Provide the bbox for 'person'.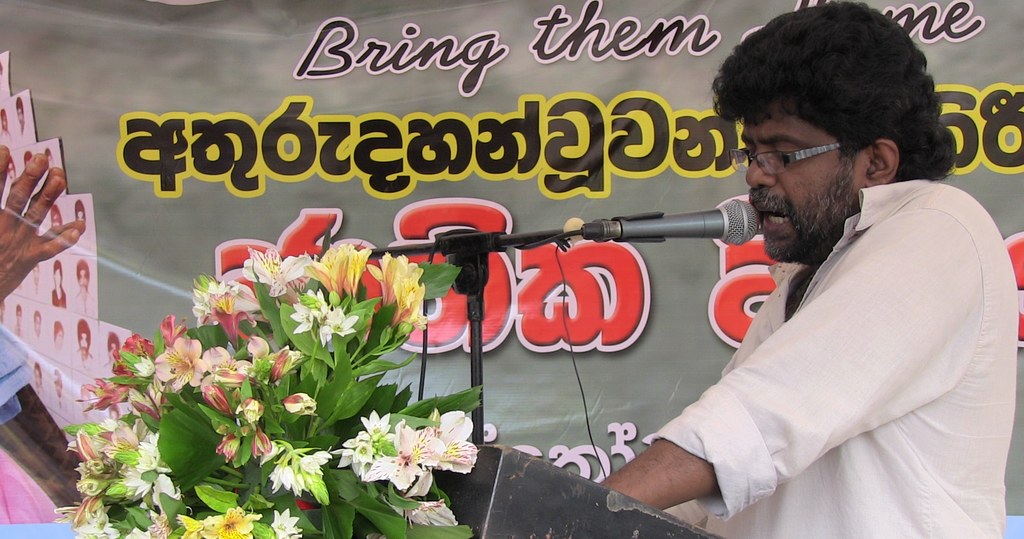
<bbox>34, 264, 41, 289</bbox>.
